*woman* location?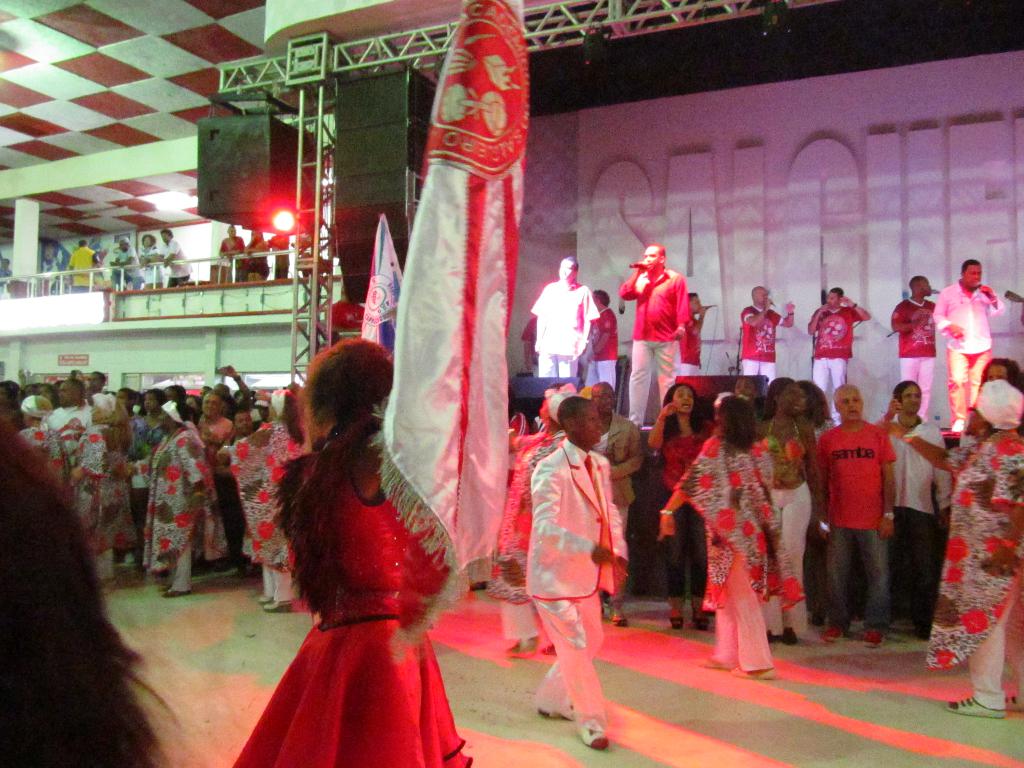
(x1=791, y1=373, x2=848, y2=451)
